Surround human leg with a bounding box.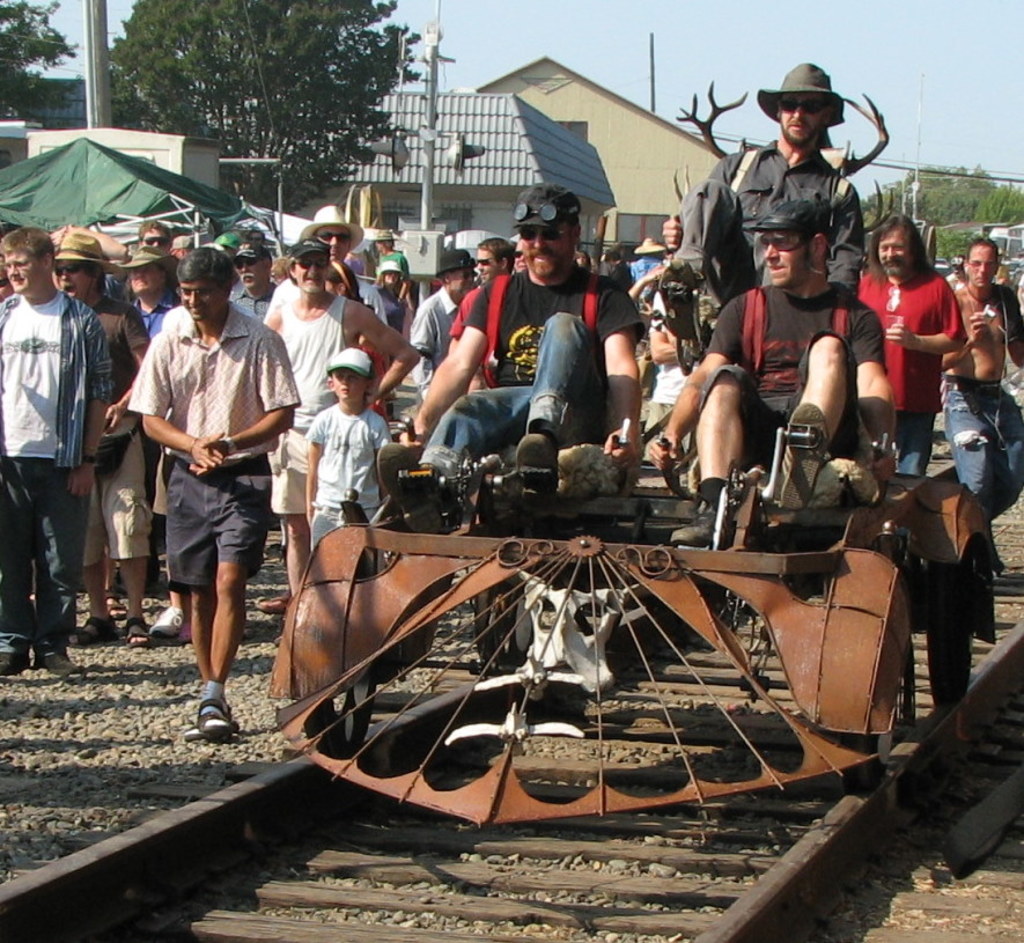
<region>160, 454, 240, 734</region>.
